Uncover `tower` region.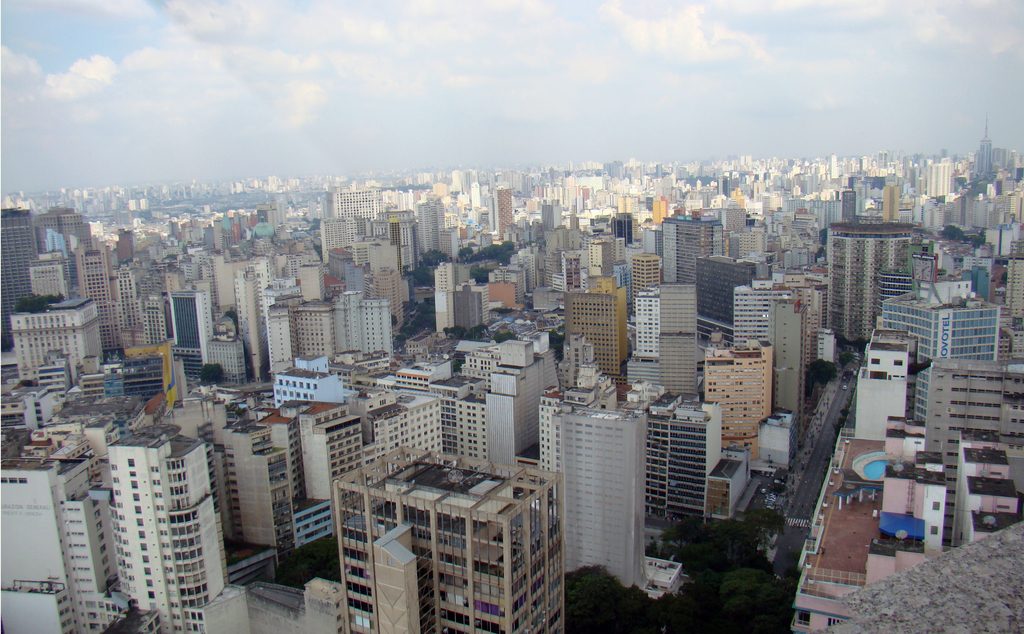
Uncovered: <region>37, 208, 91, 250</region>.
